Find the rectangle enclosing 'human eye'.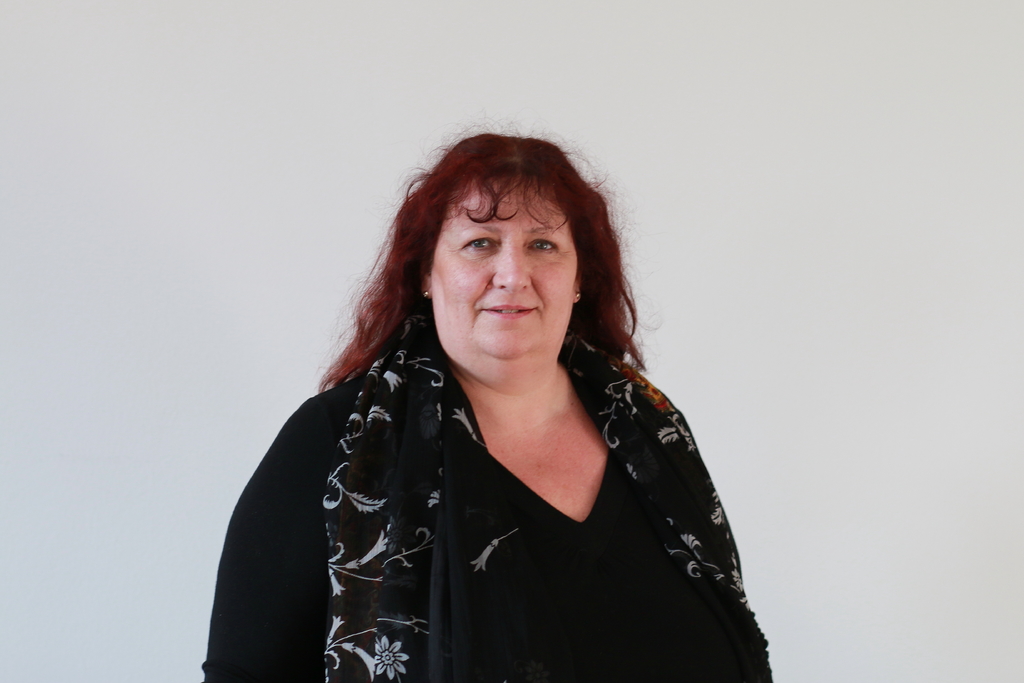
<box>522,235,561,256</box>.
